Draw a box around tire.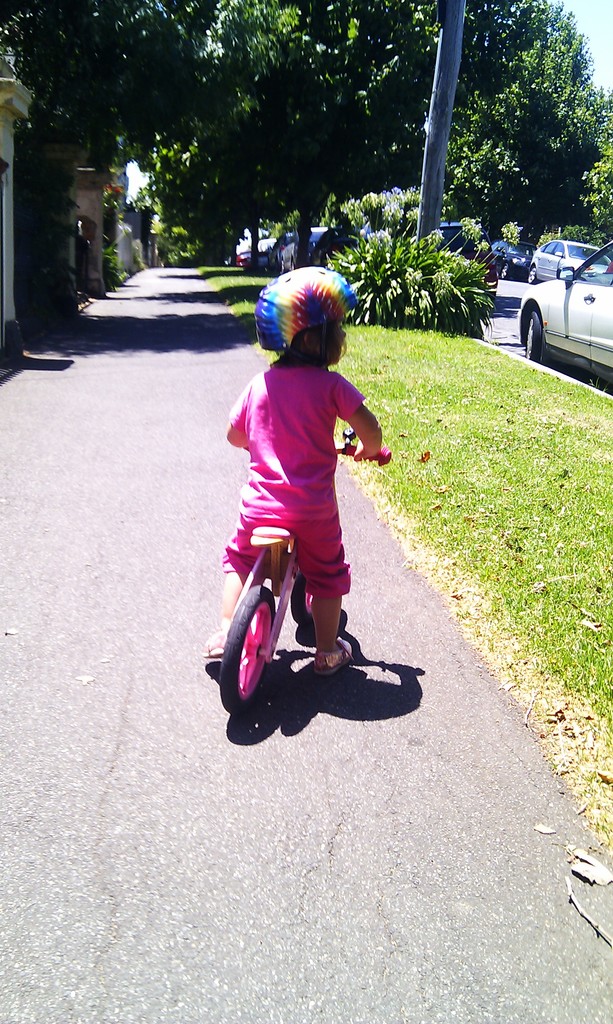
crop(225, 578, 275, 709).
